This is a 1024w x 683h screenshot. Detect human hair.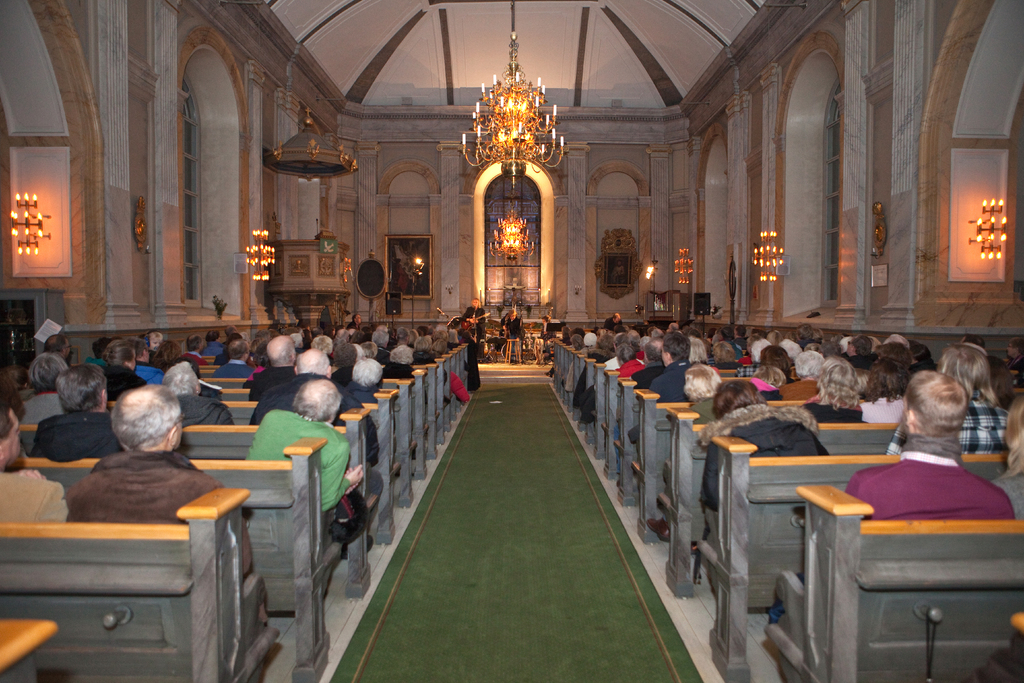
box(933, 341, 1002, 413).
